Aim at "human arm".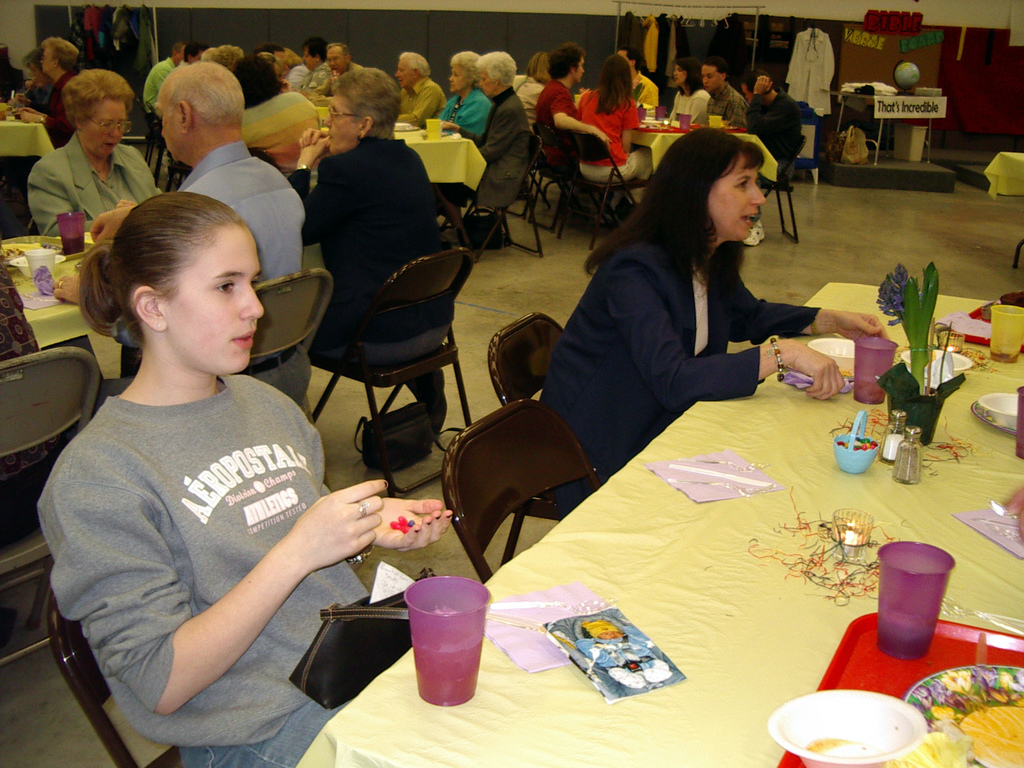
Aimed at [left=25, top=165, right=82, bottom=234].
